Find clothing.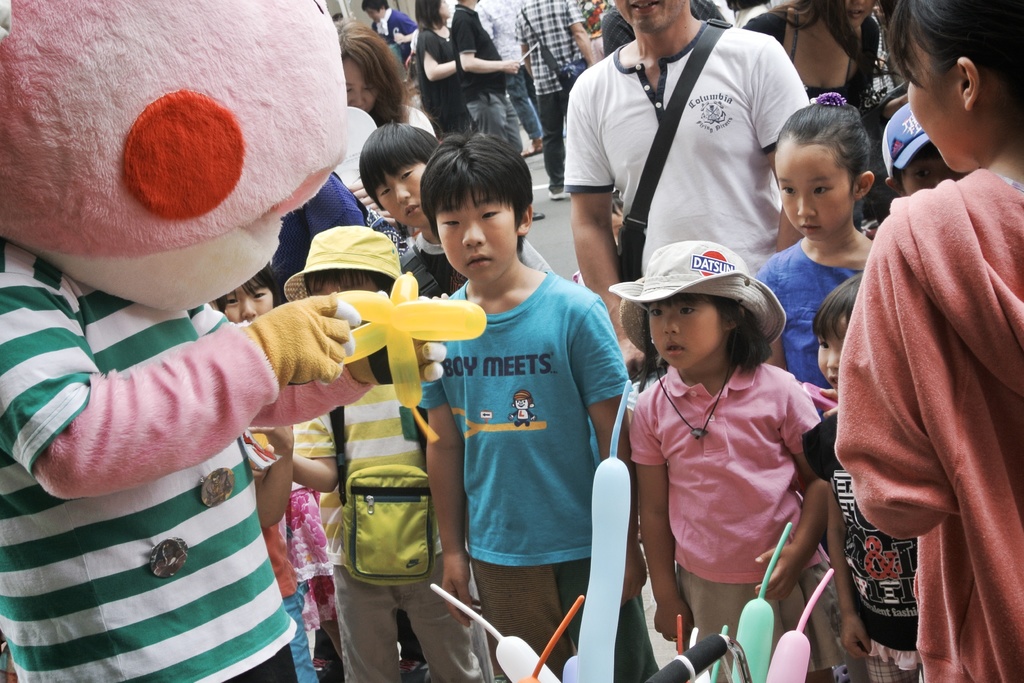
[345, 108, 436, 226].
